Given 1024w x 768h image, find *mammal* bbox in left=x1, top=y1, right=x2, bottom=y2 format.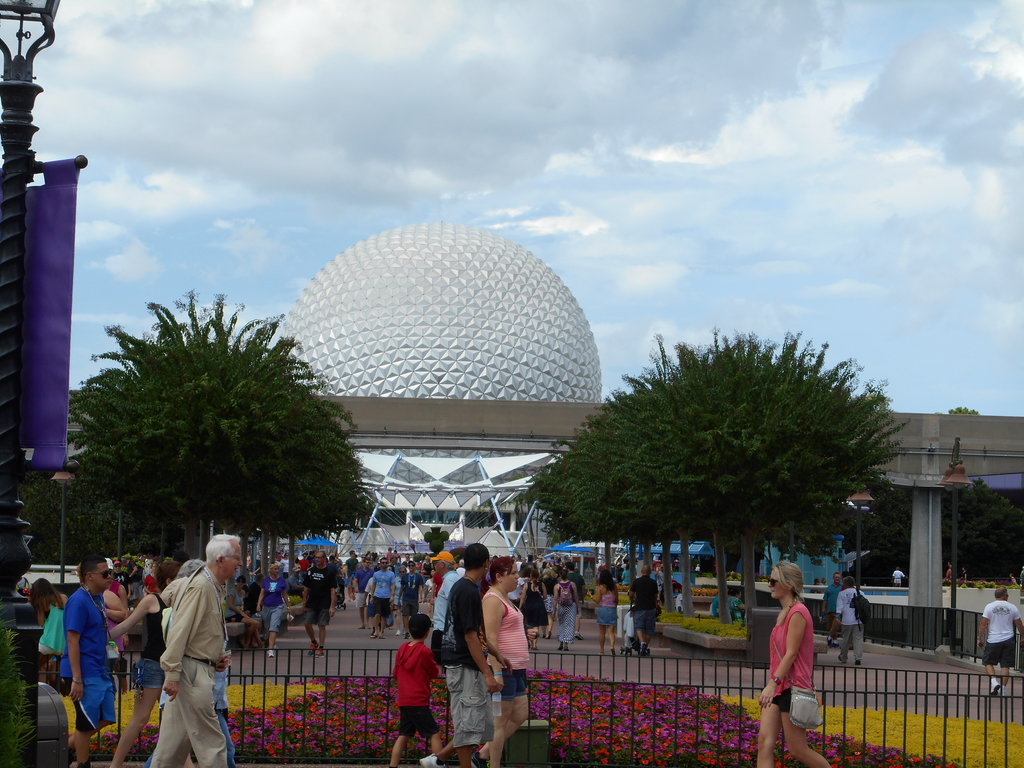
left=822, top=573, right=844, bottom=650.
